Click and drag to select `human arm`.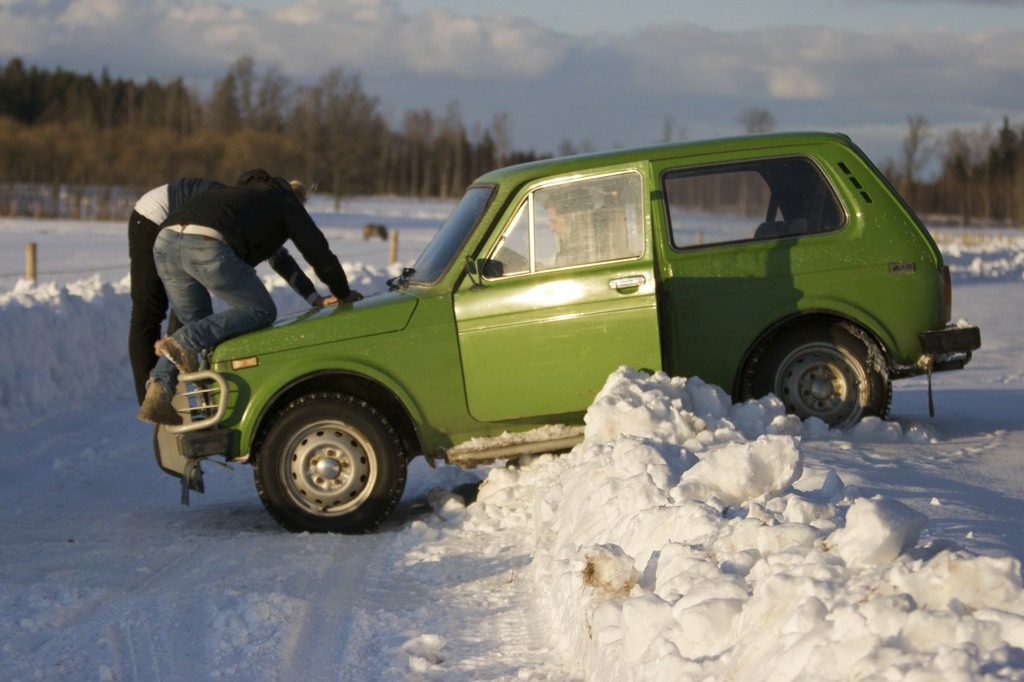
Selection: <box>286,211,364,307</box>.
